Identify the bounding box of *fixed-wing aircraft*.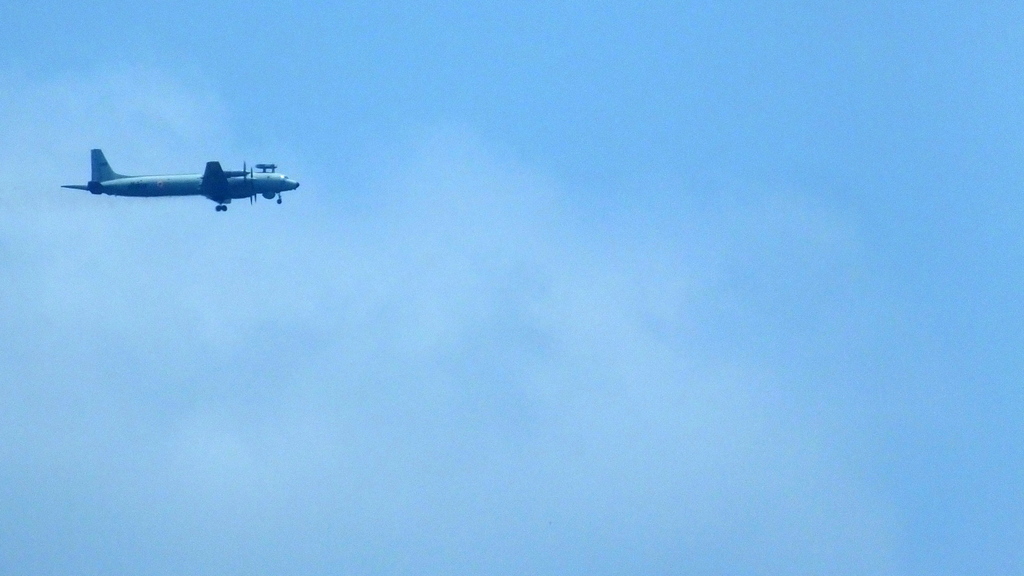
detection(55, 146, 301, 211).
